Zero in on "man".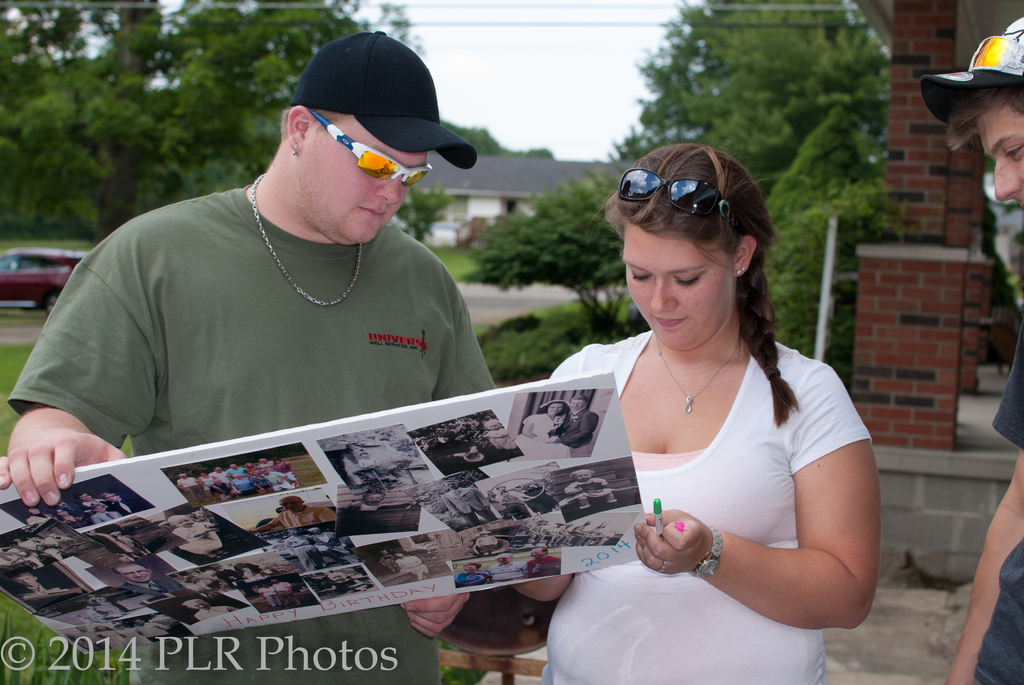
Zeroed in: locate(942, 17, 1023, 684).
